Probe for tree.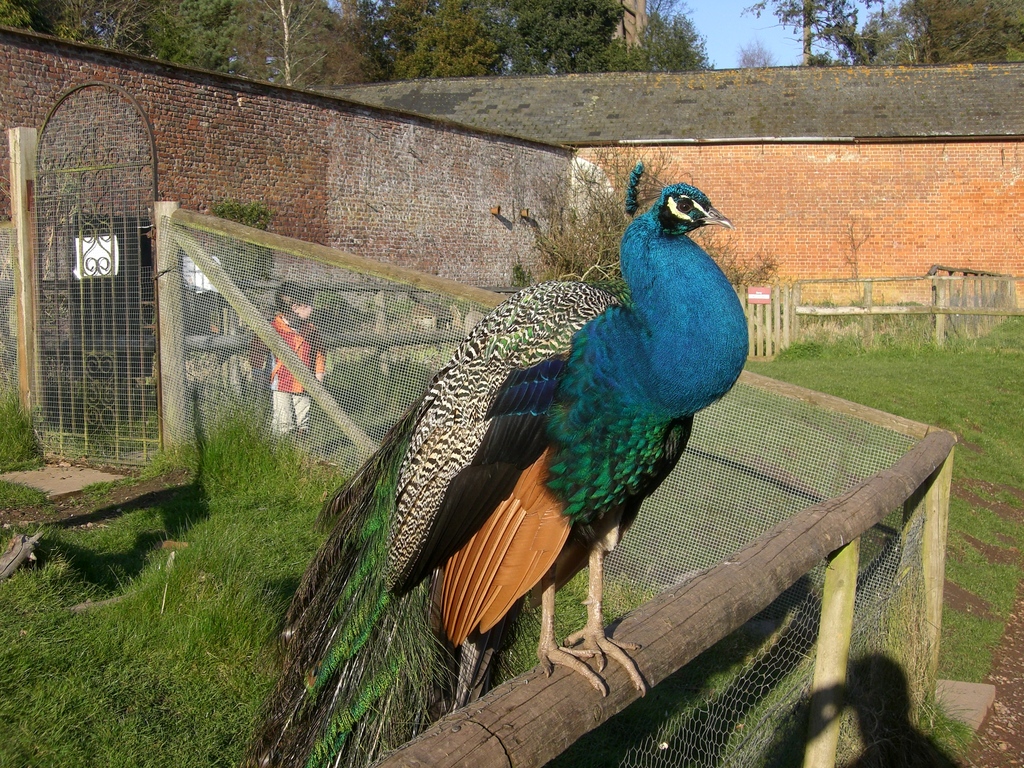
Probe result: detection(231, 0, 358, 100).
